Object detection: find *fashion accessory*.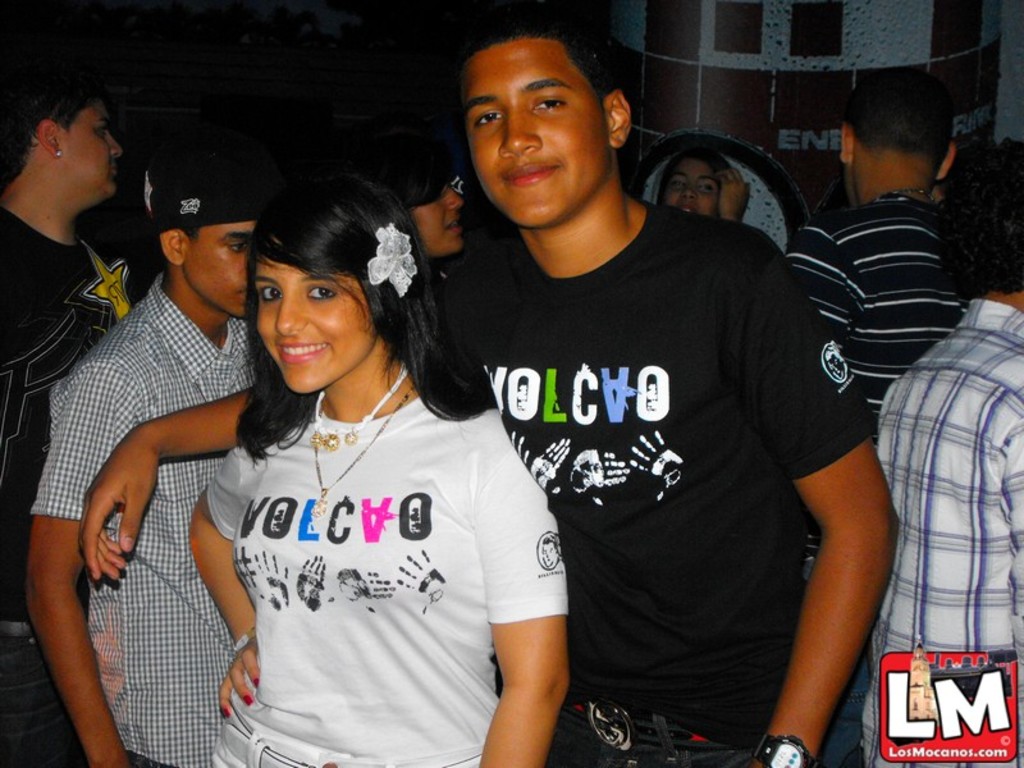
locate(150, 140, 284, 233).
